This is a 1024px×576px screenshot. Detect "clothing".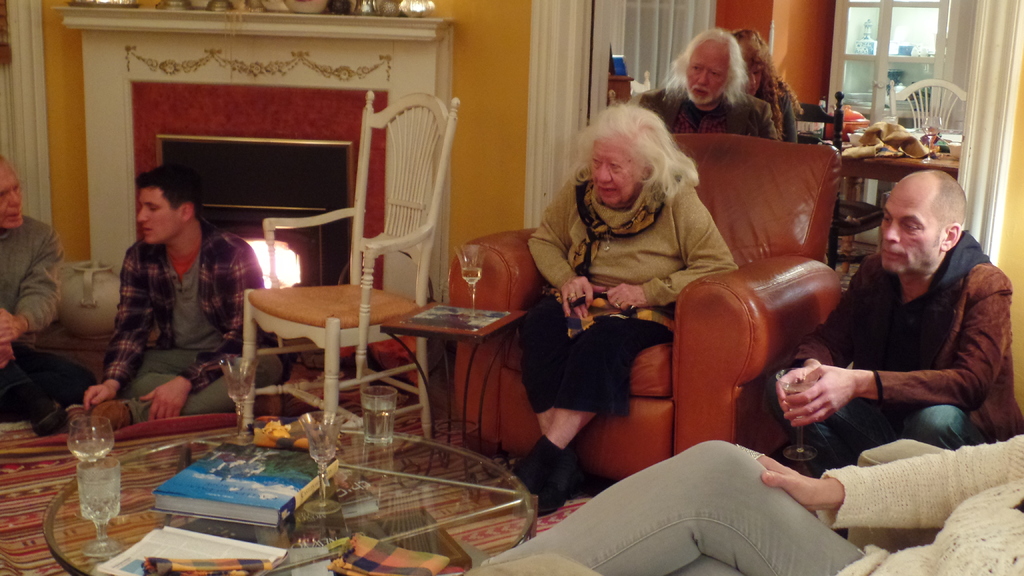
<box>0,216,56,358</box>.
